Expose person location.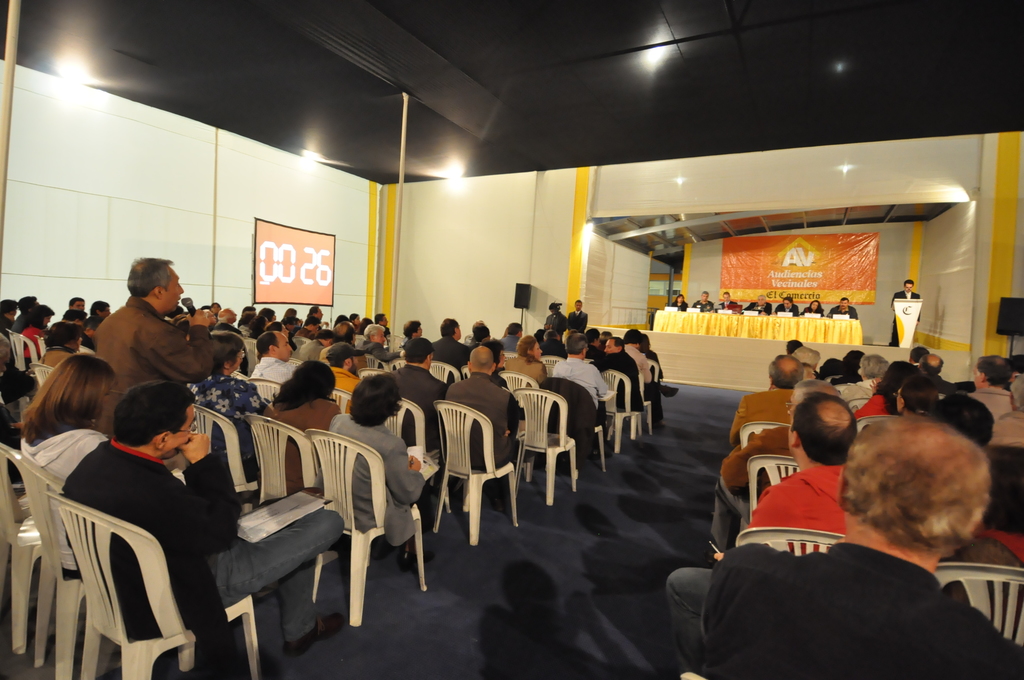
Exposed at bbox=[0, 295, 19, 353].
